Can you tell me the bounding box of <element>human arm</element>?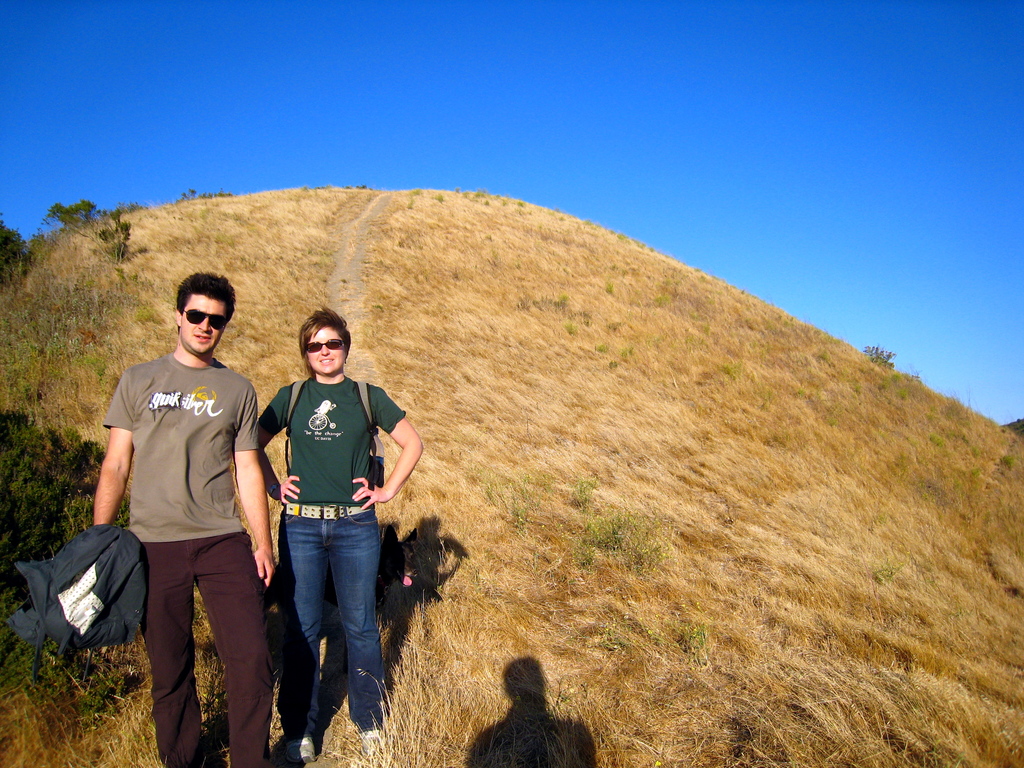
230:385:280:585.
